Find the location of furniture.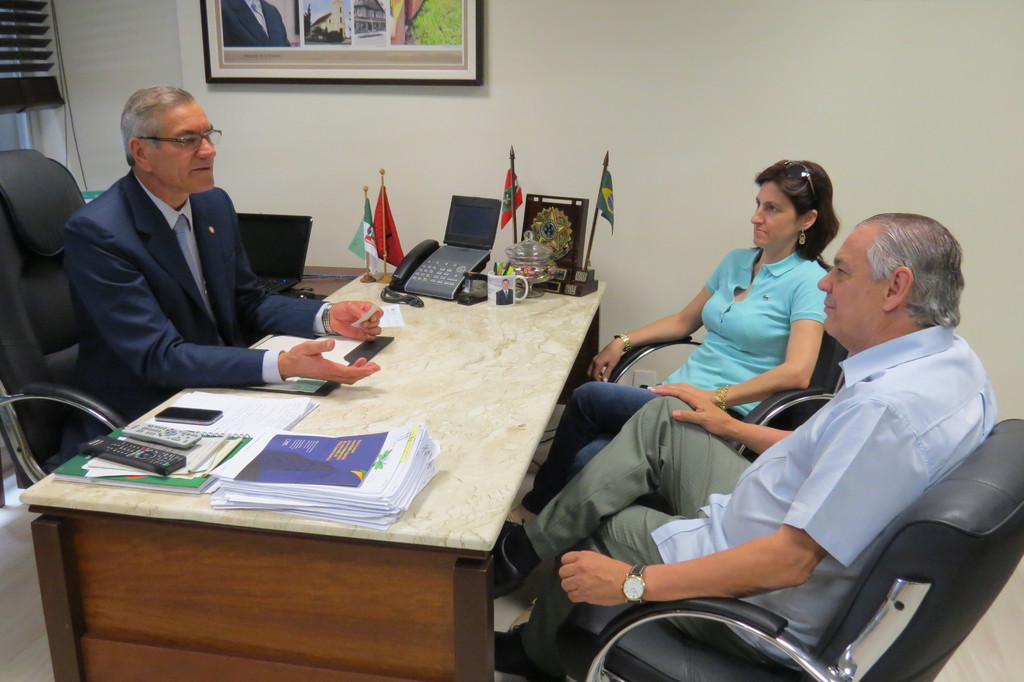
Location: [left=0, top=153, right=126, bottom=489].
